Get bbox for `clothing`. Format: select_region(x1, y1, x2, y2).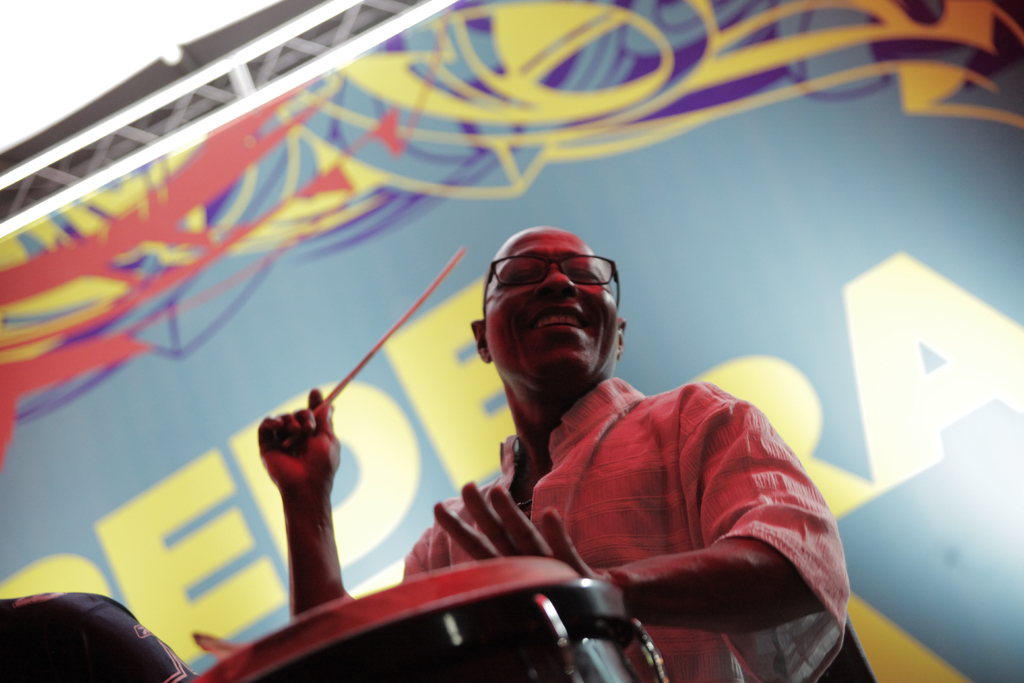
select_region(452, 314, 839, 662).
